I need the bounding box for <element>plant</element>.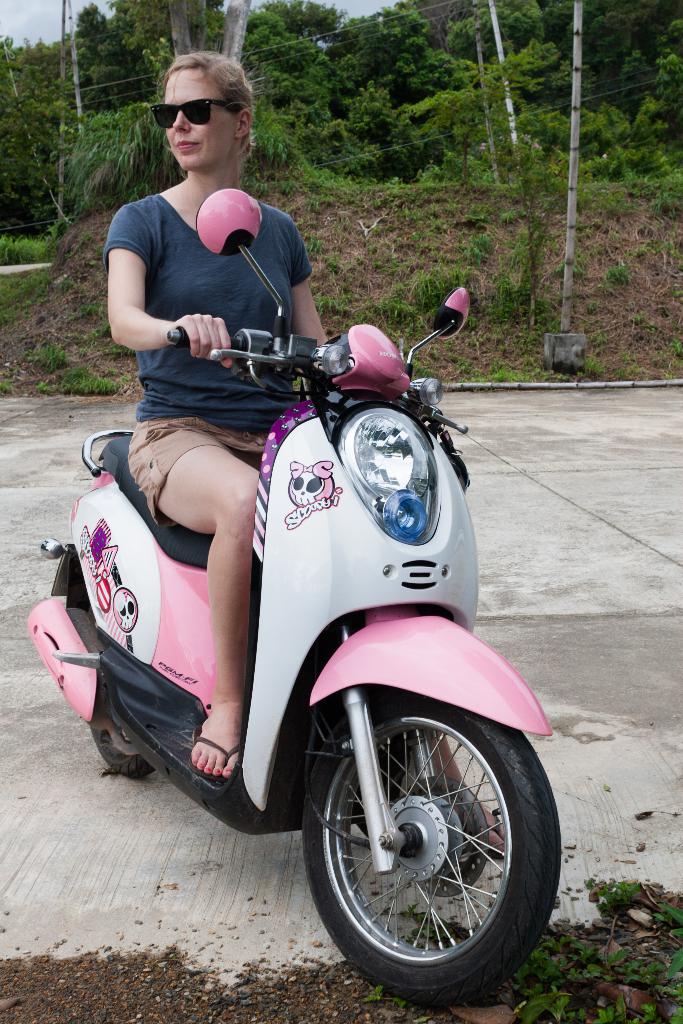
Here it is: [358,982,388,1003].
